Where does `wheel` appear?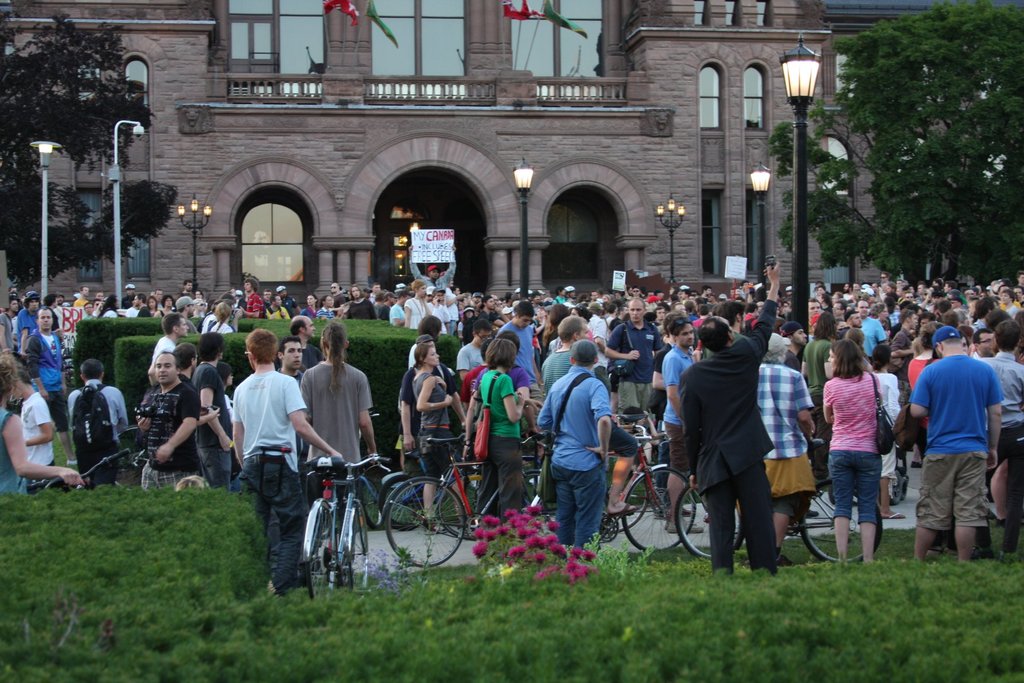
Appears at locate(601, 470, 652, 532).
